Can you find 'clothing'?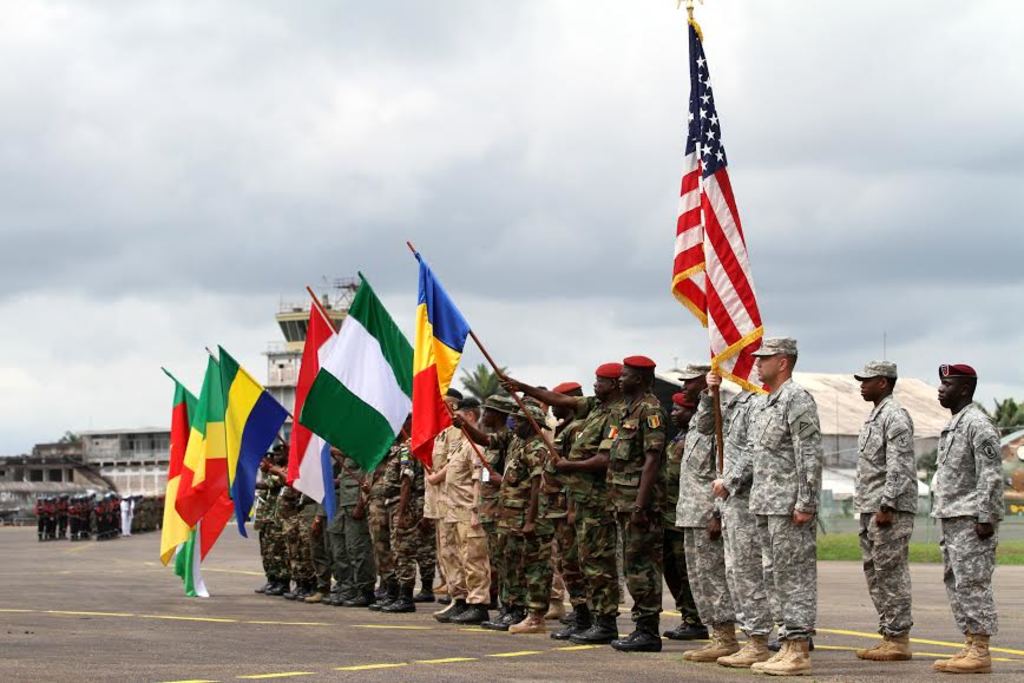
Yes, bounding box: 424/429/462/591.
